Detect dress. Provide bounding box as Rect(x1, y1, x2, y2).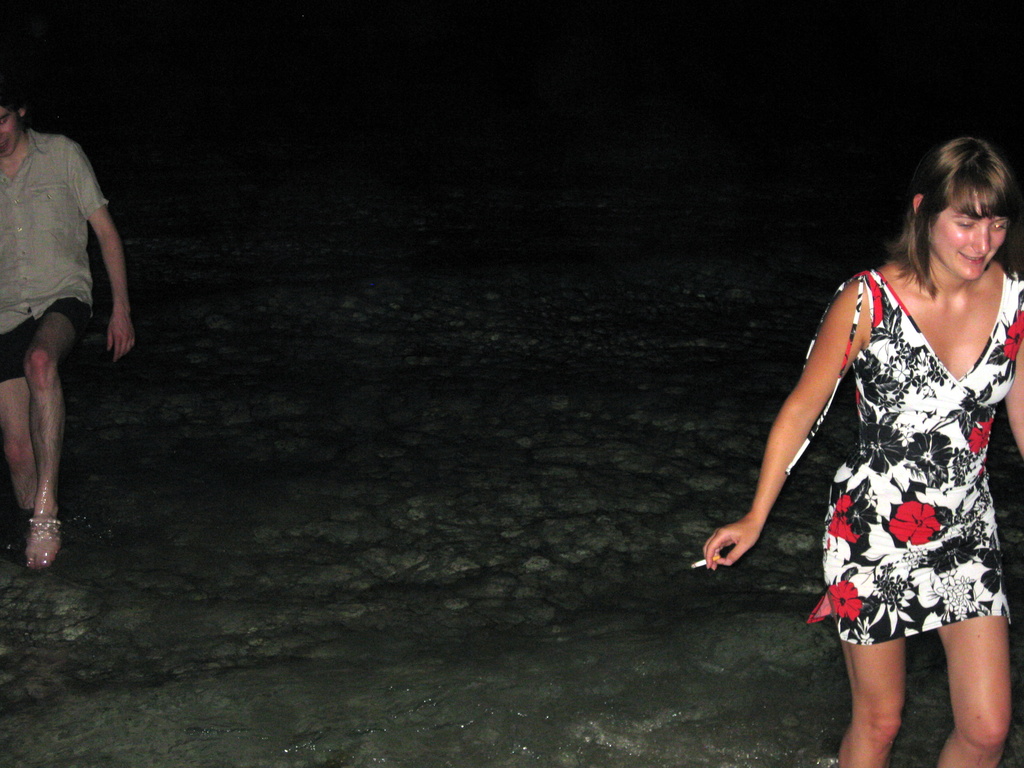
Rect(782, 264, 1023, 651).
